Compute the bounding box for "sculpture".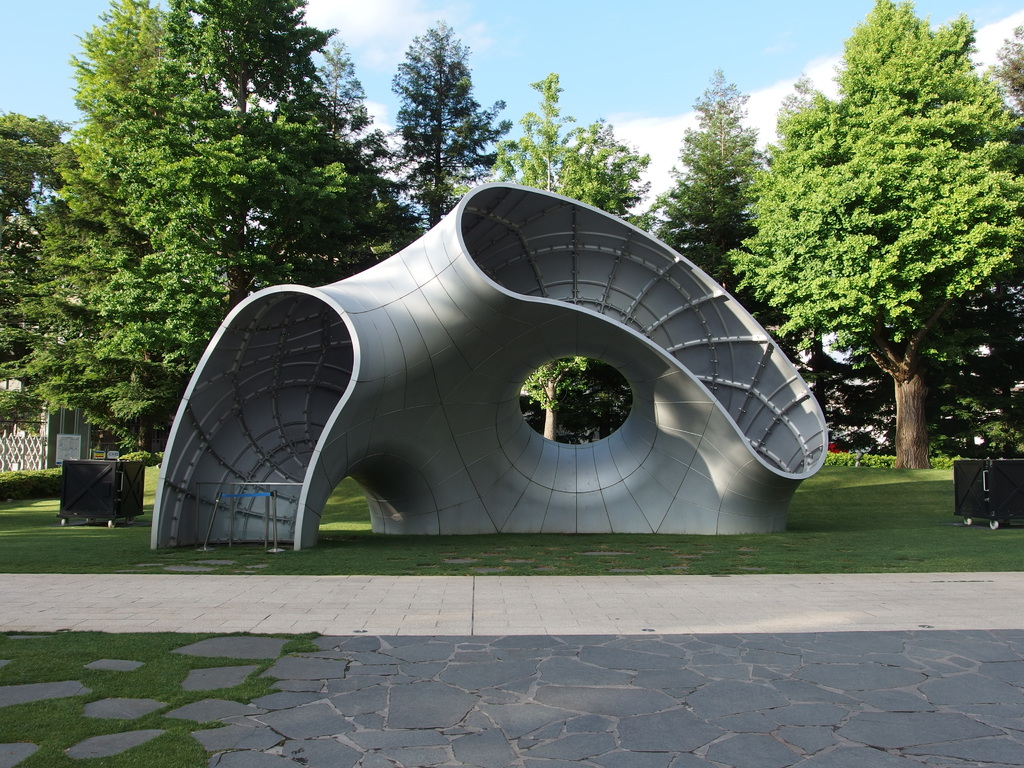
[left=132, top=116, right=844, bottom=587].
